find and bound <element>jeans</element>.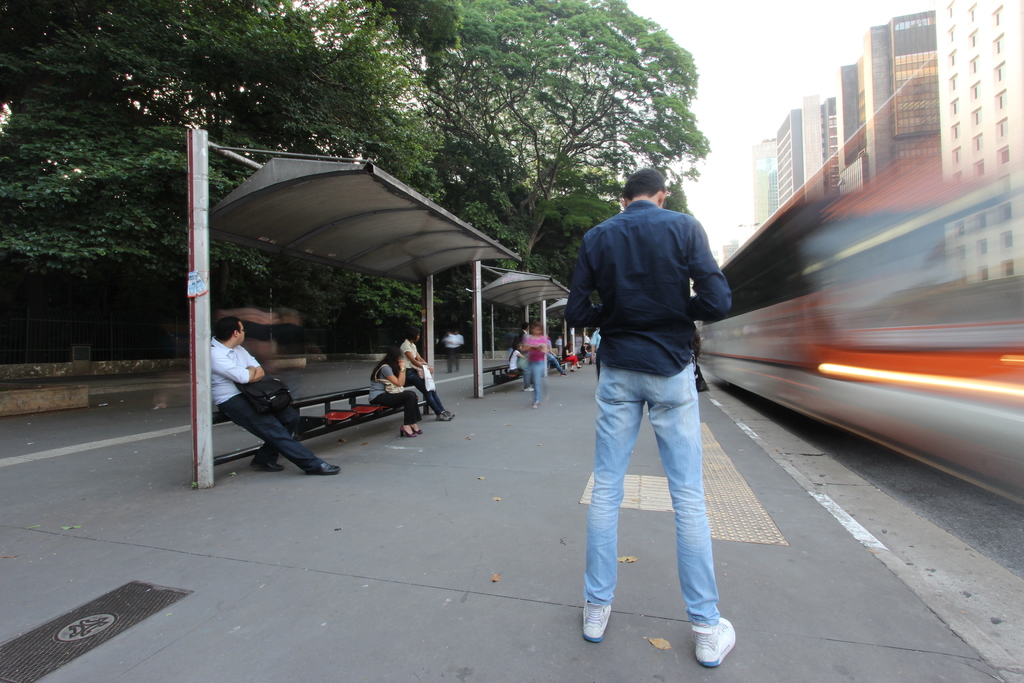
Bound: (400,366,439,414).
